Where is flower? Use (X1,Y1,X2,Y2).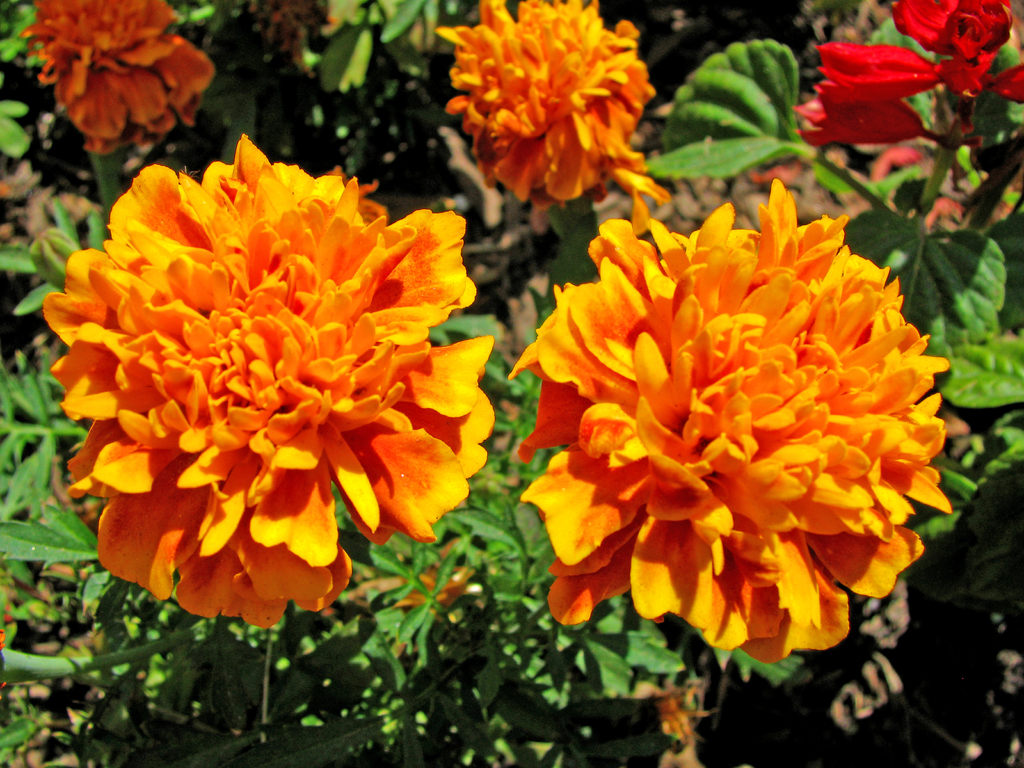
(436,0,668,225).
